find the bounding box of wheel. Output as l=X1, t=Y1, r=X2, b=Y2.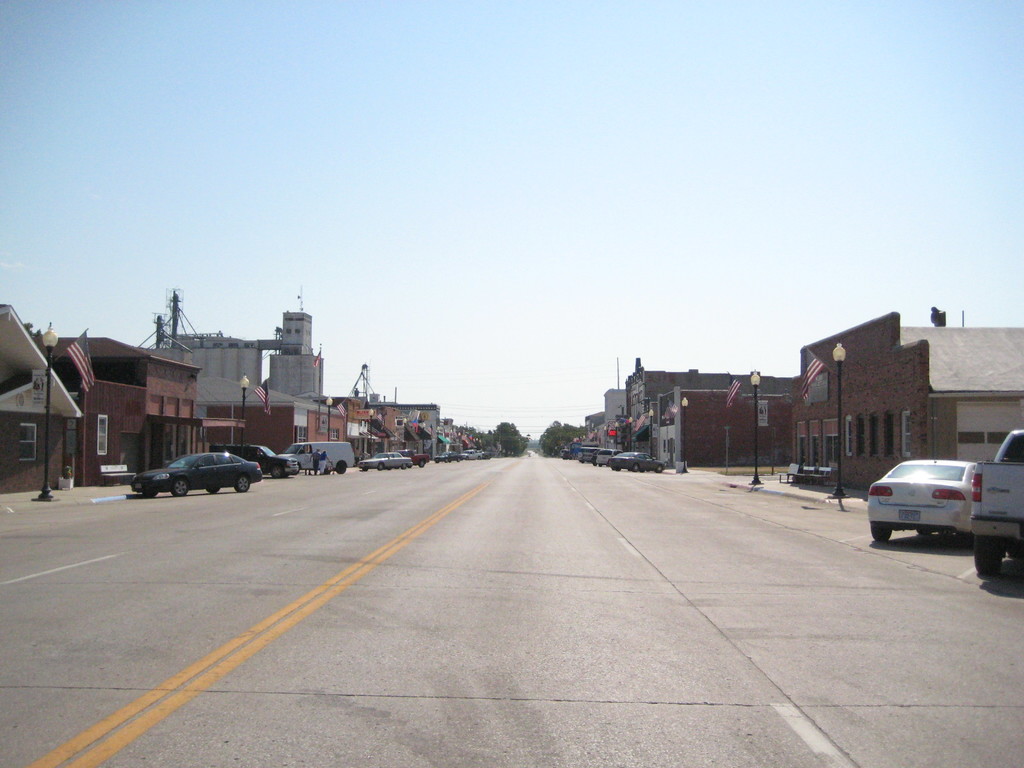
l=172, t=474, r=190, b=495.
